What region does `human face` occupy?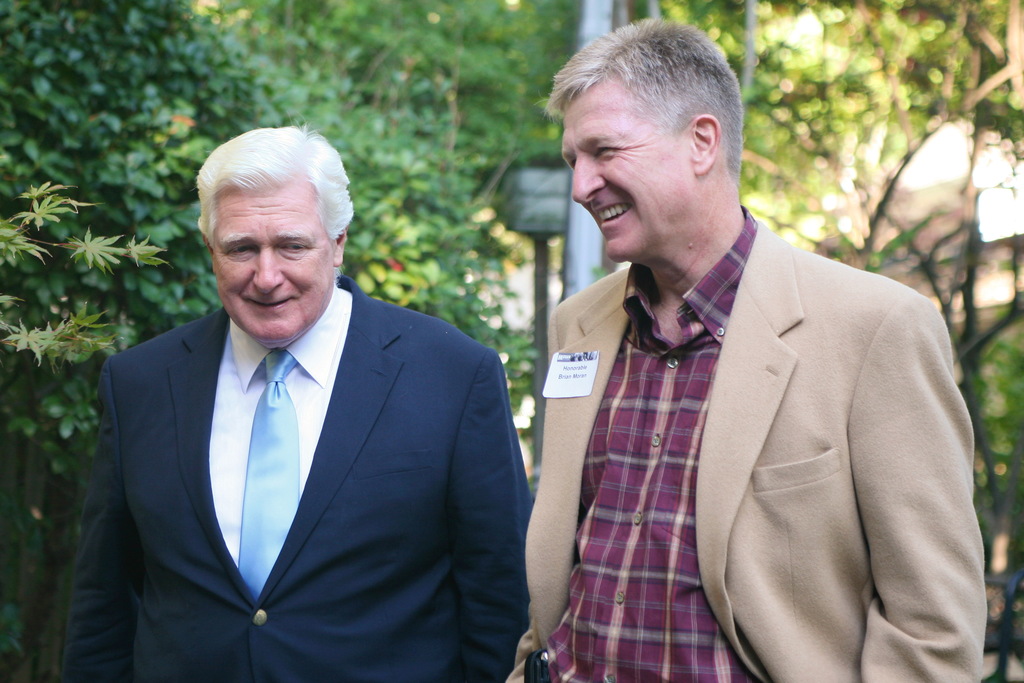
{"left": 201, "top": 179, "right": 336, "bottom": 347}.
